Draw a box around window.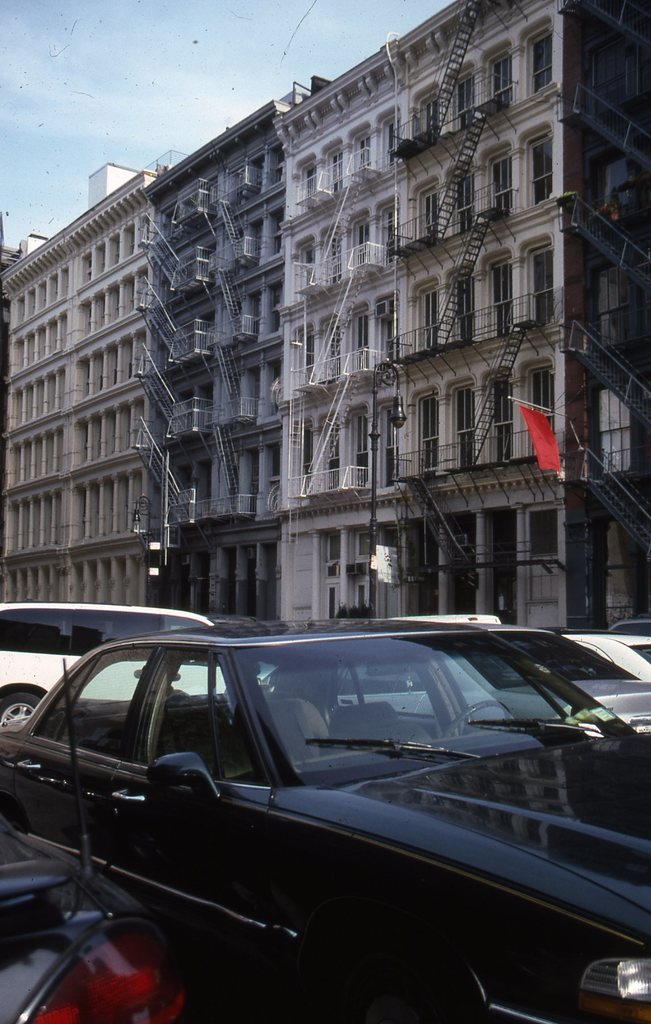
crop(532, 33, 553, 95).
